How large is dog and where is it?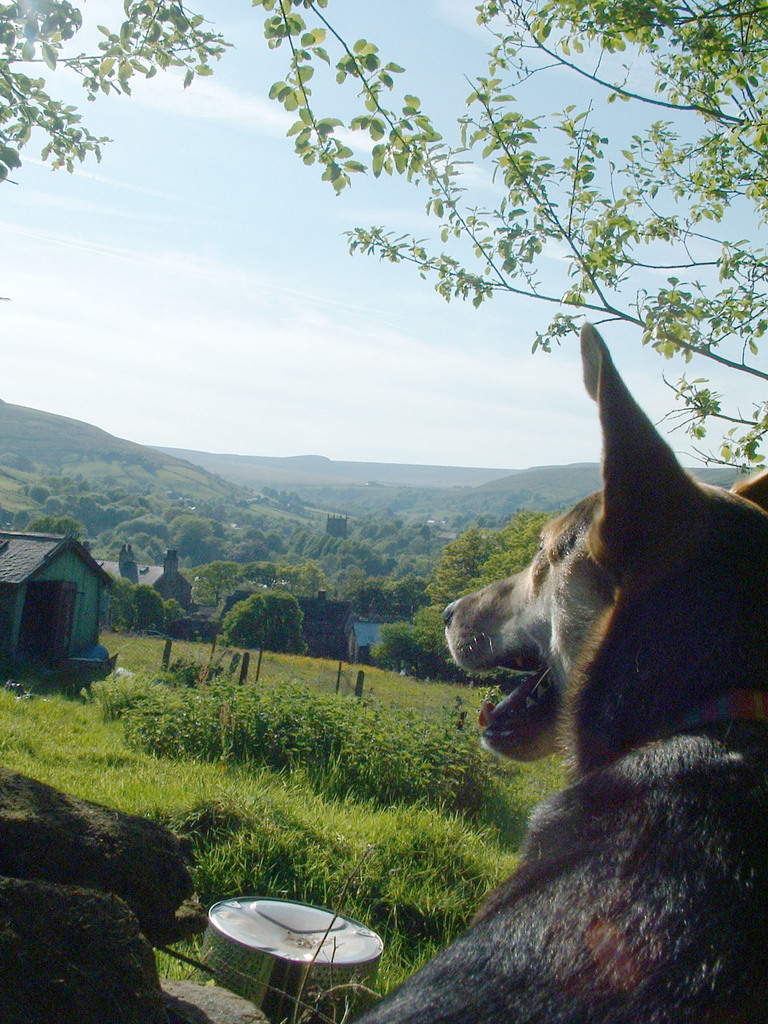
Bounding box: (360,321,767,1023).
